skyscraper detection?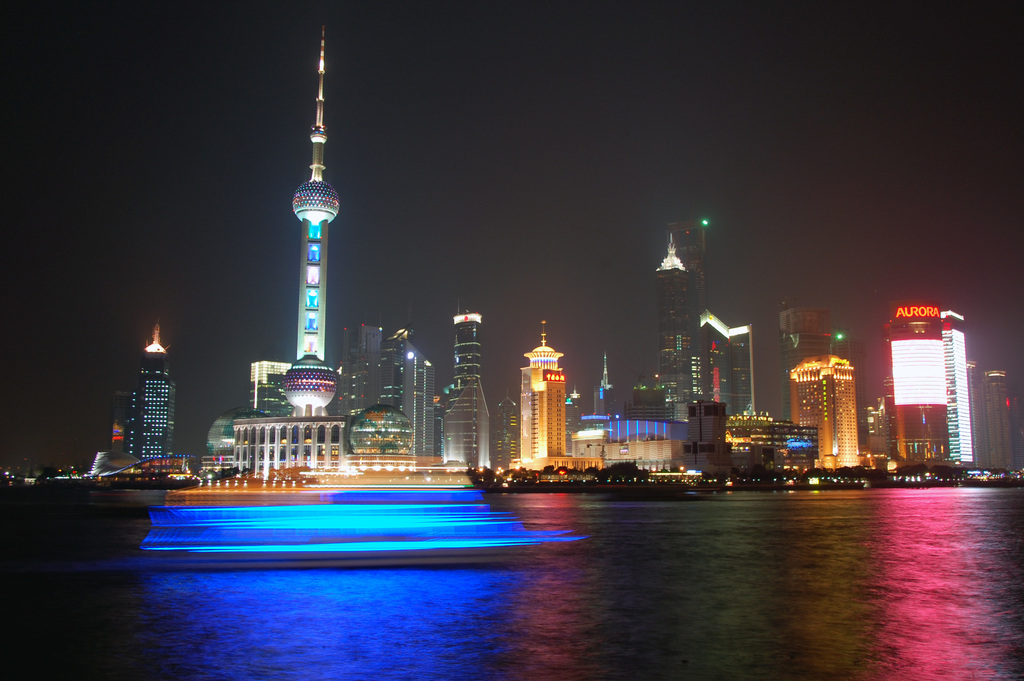
(129, 322, 175, 465)
